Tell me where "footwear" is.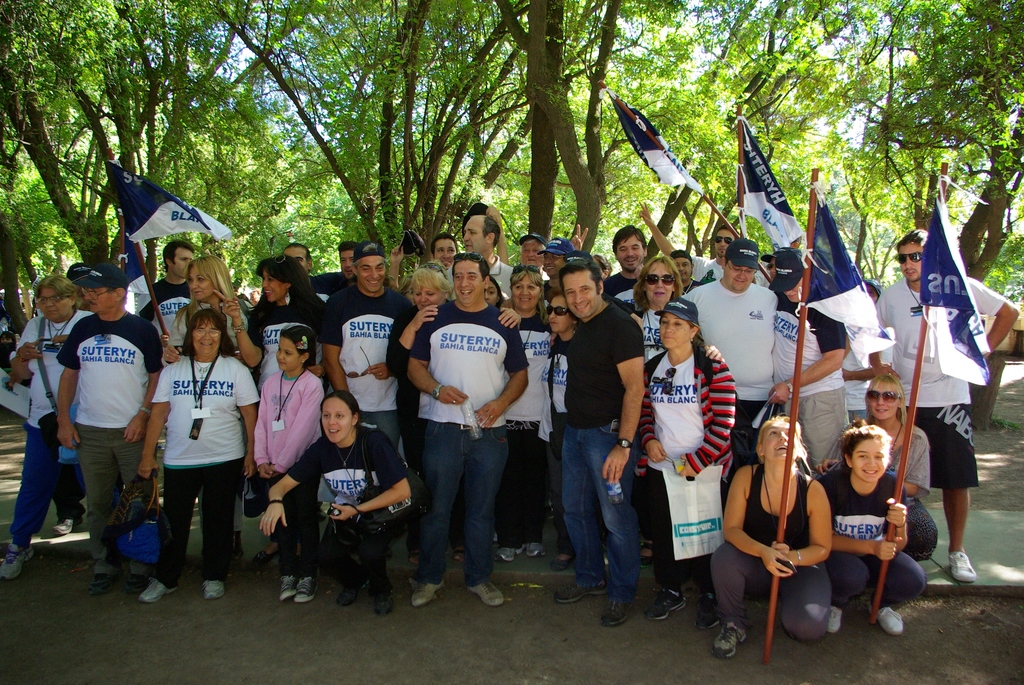
"footwear" is at [left=472, top=581, right=502, bottom=604].
